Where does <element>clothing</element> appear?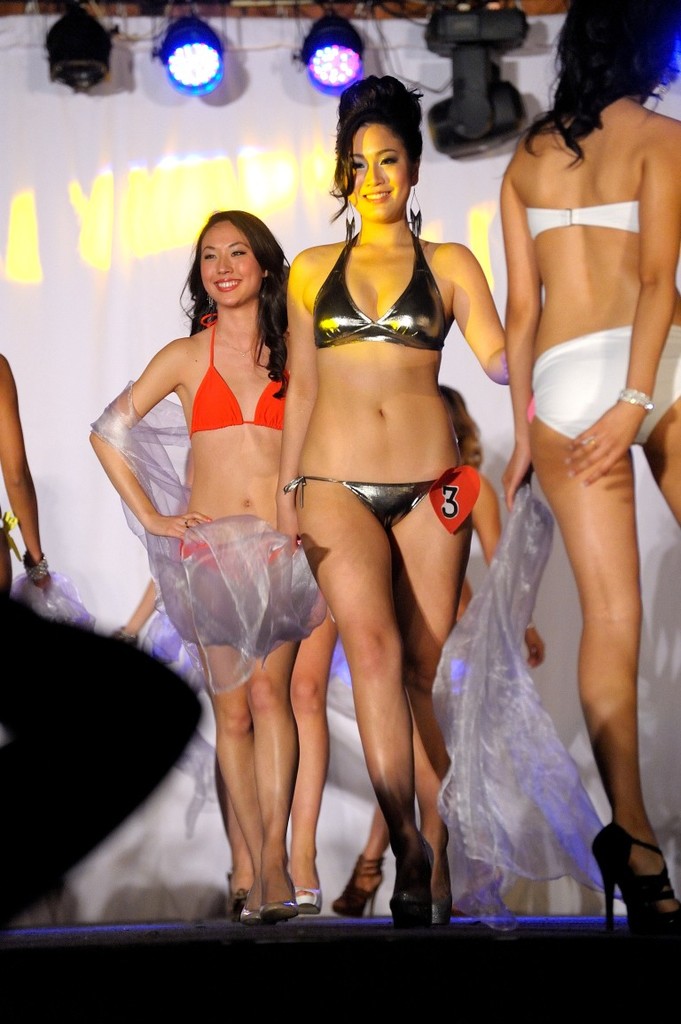
Appears at Rect(523, 319, 680, 453).
